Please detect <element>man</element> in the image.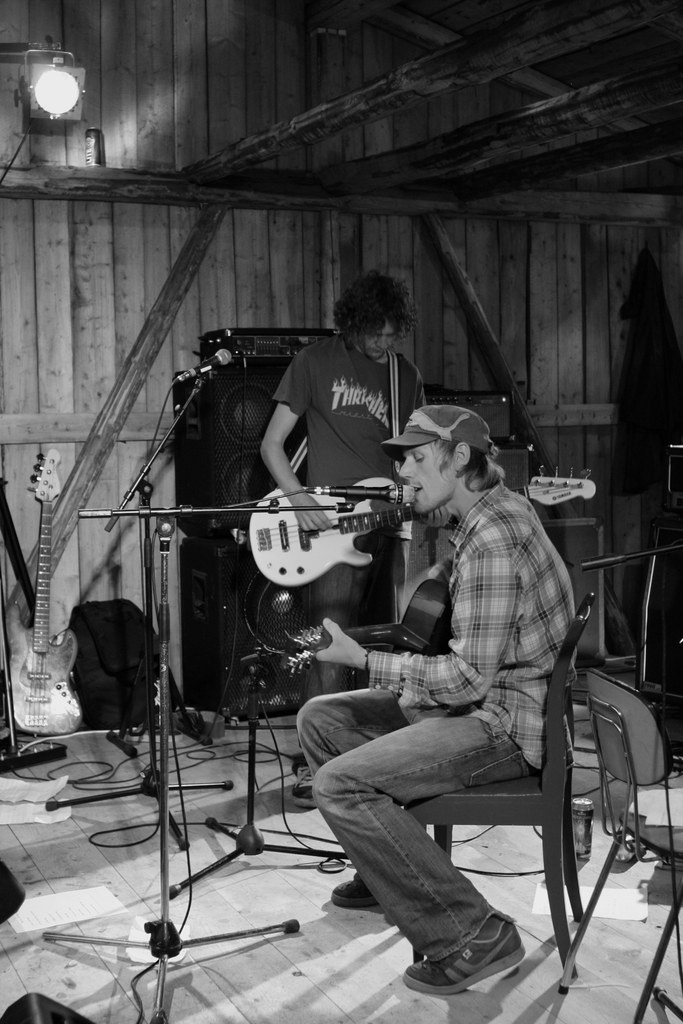
x1=257, y1=268, x2=429, y2=704.
